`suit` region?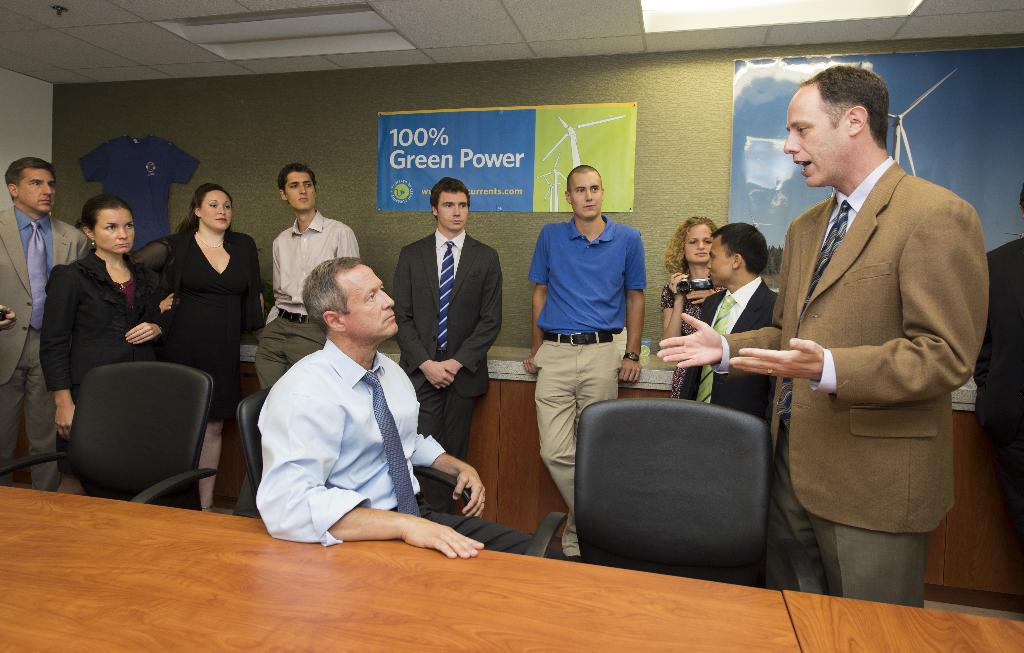
left=746, top=81, right=974, bottom=613
